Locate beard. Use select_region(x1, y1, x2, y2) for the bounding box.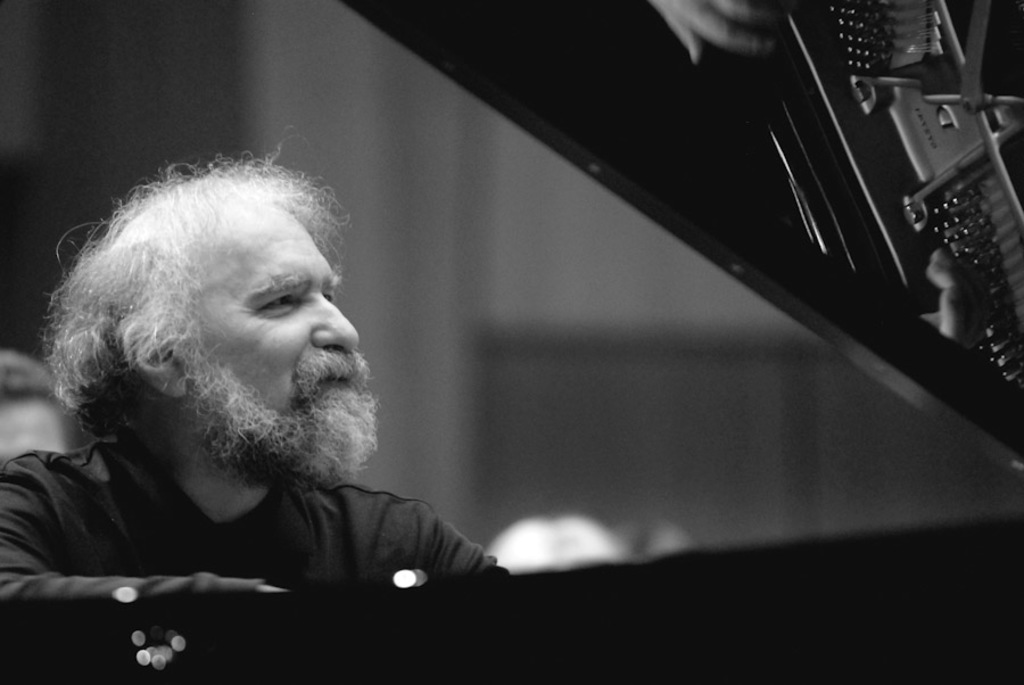
select_region(181, 353, 379, 493).
